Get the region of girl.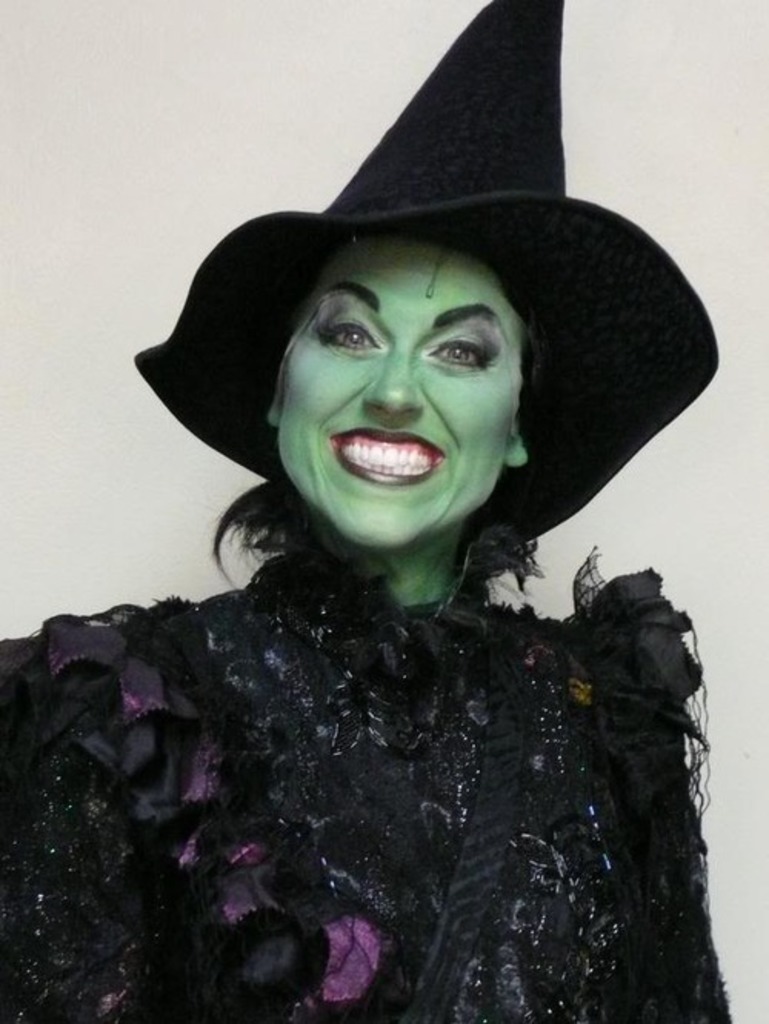
[x1=0, y1=3, x2=729, y2=1022].
